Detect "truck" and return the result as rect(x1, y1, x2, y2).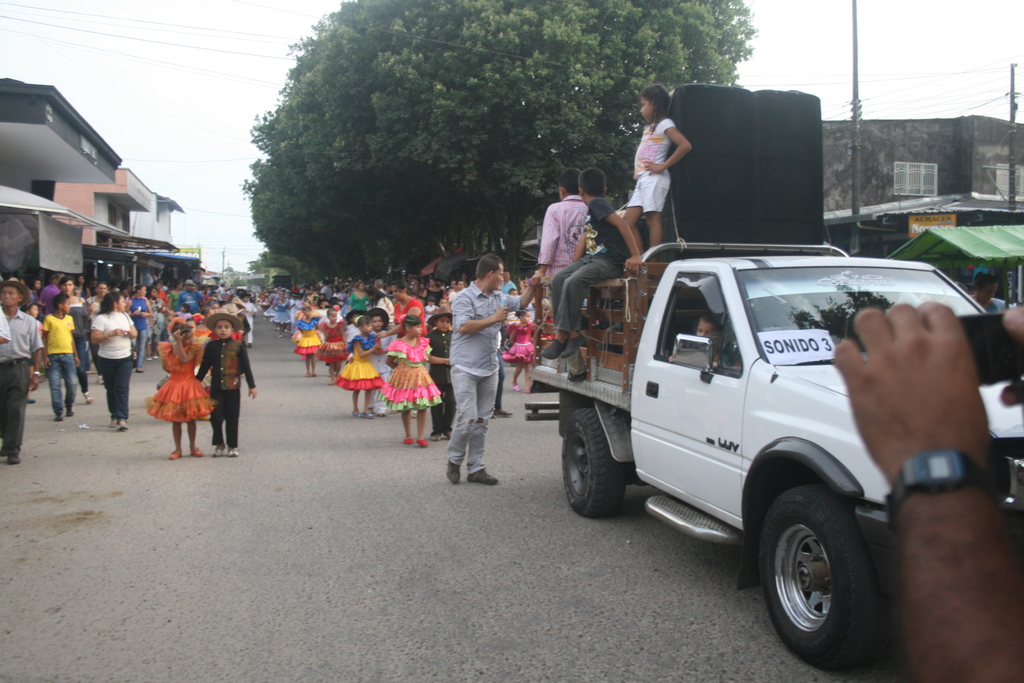
rect(531, 217, 1012, 648).
